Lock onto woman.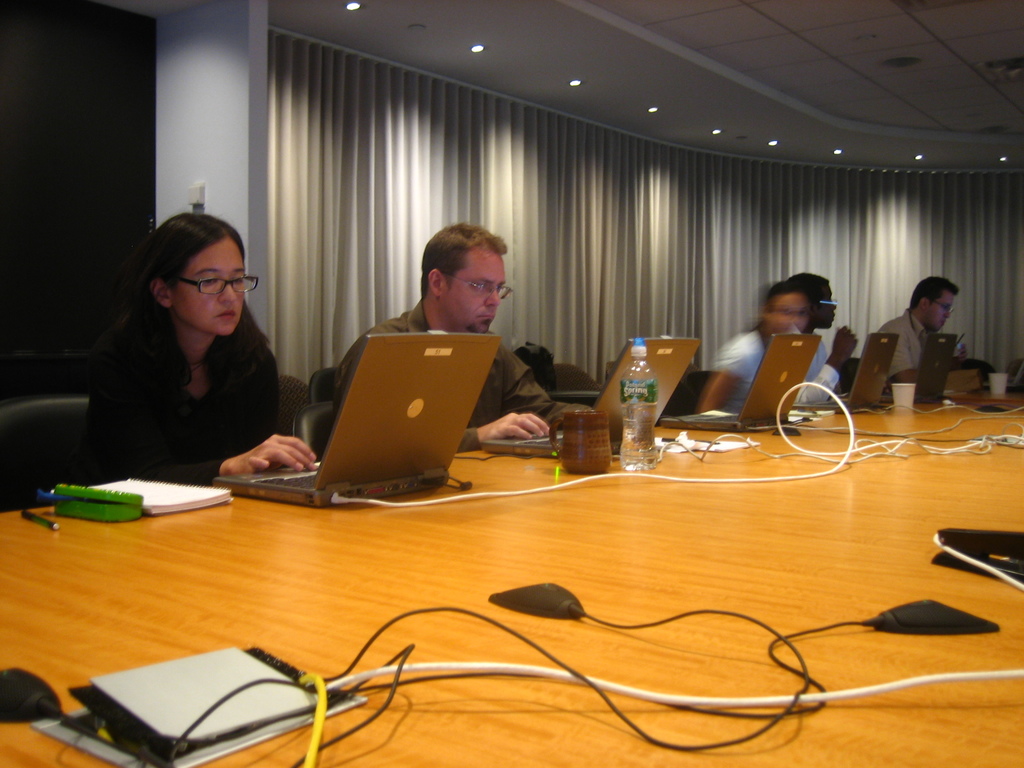
Locked: locate(79, 219, 345, 491).
